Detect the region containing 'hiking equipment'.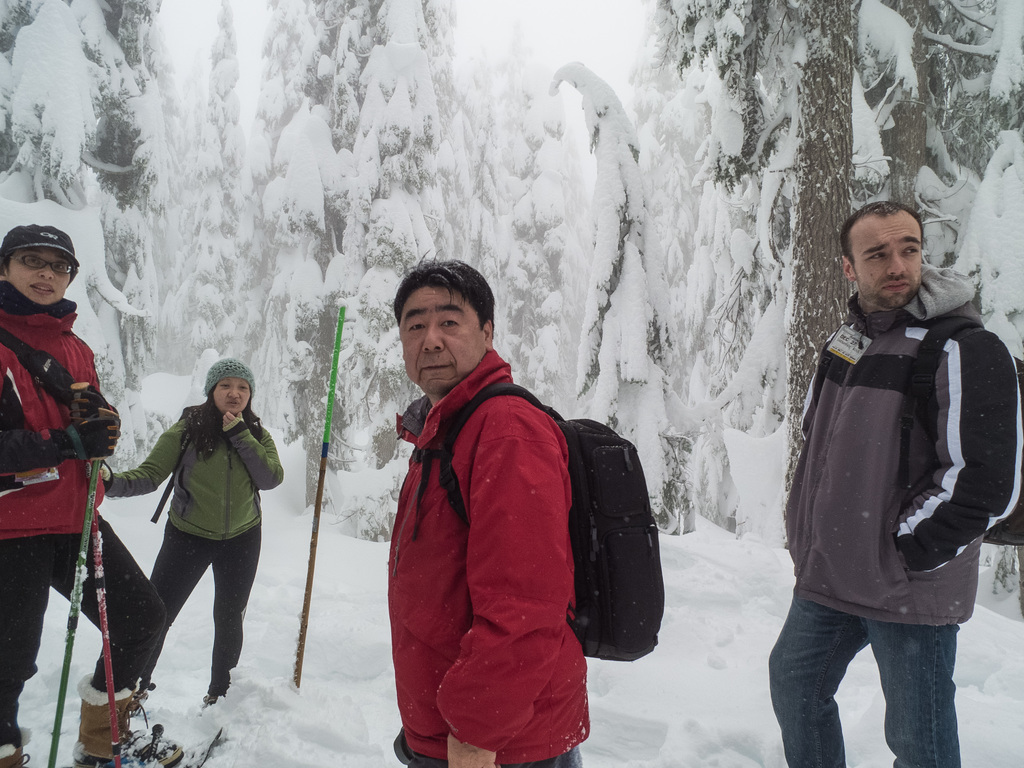
crop(52, 462, 102, 766).
